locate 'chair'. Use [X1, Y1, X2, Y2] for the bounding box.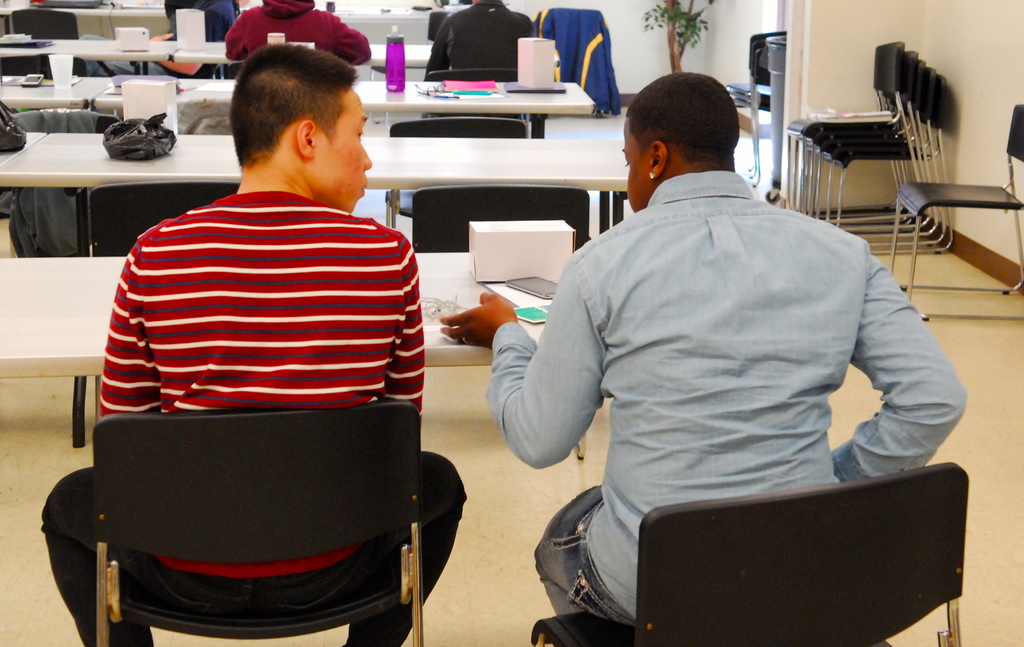
[68, 176, 240, 450].
